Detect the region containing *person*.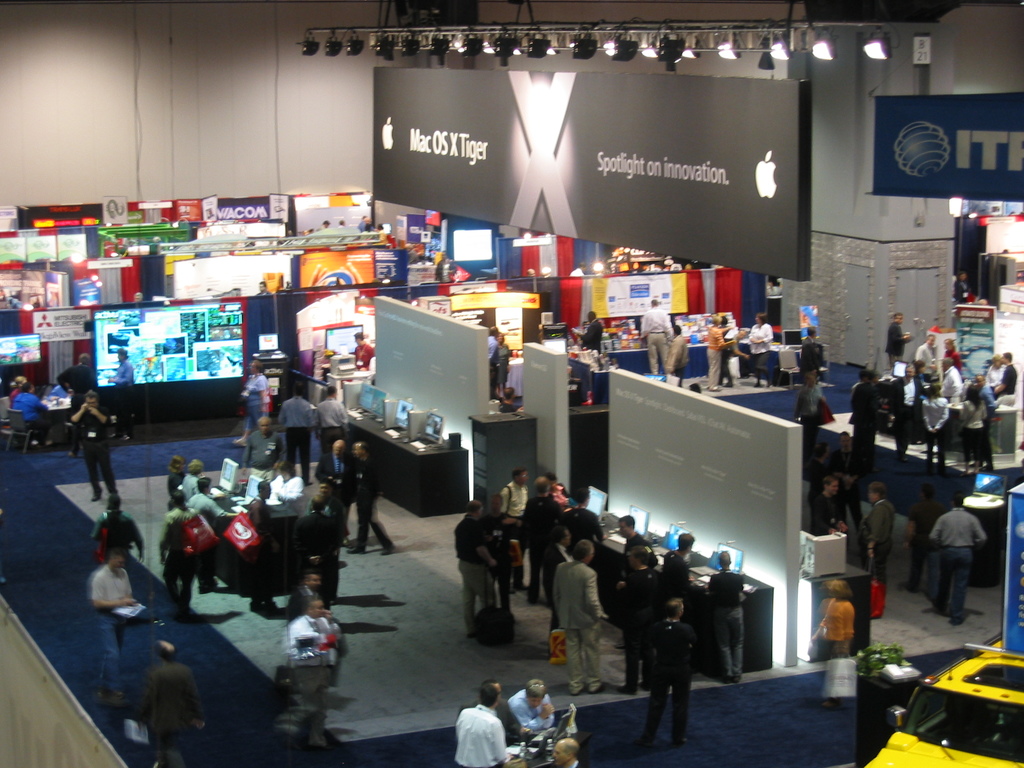
<bbox>886, 308, 912, 369</bbox>.
